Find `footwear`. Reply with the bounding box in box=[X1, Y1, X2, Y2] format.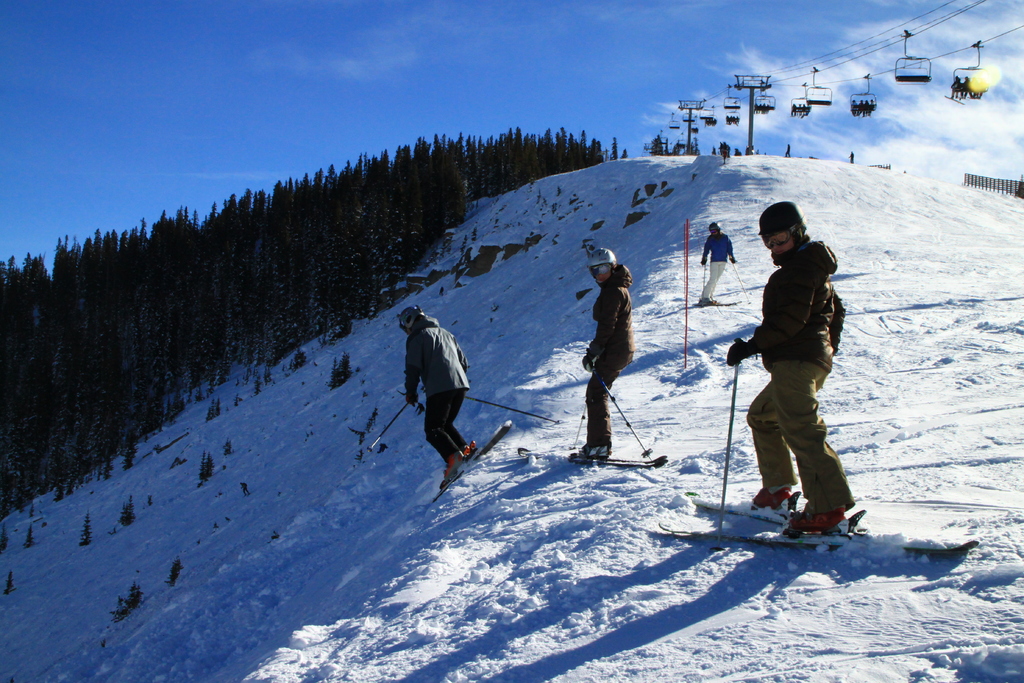
box=[747, 483, 796, 513].
